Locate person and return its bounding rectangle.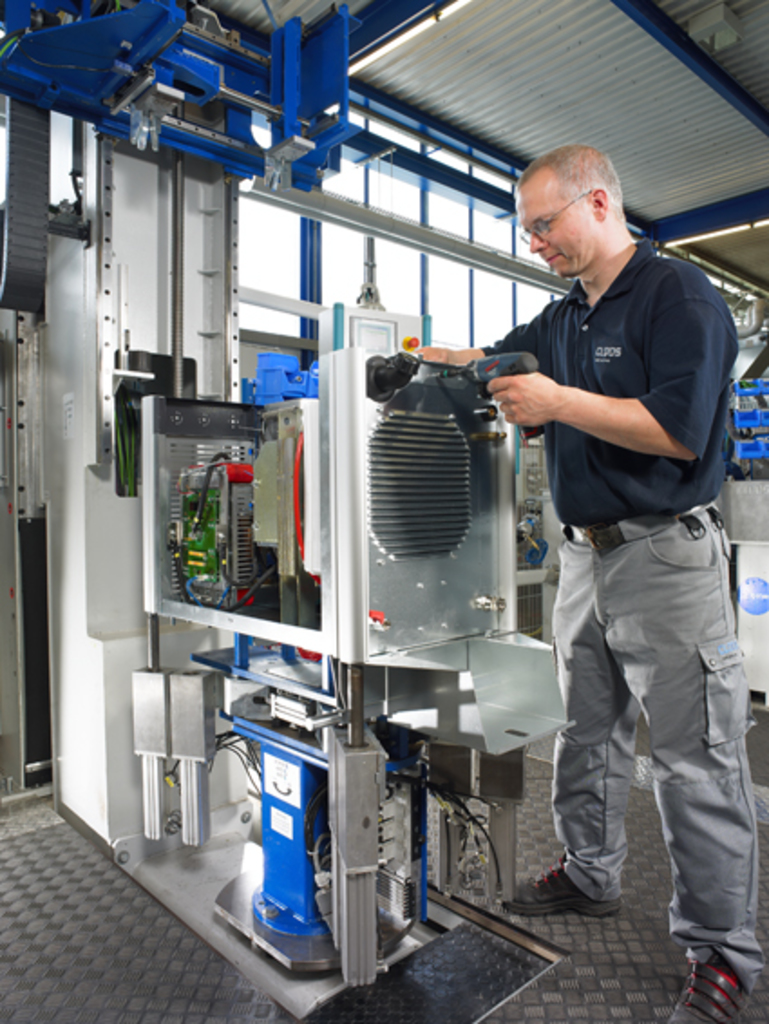
box(411, 143, 762, 1022).
